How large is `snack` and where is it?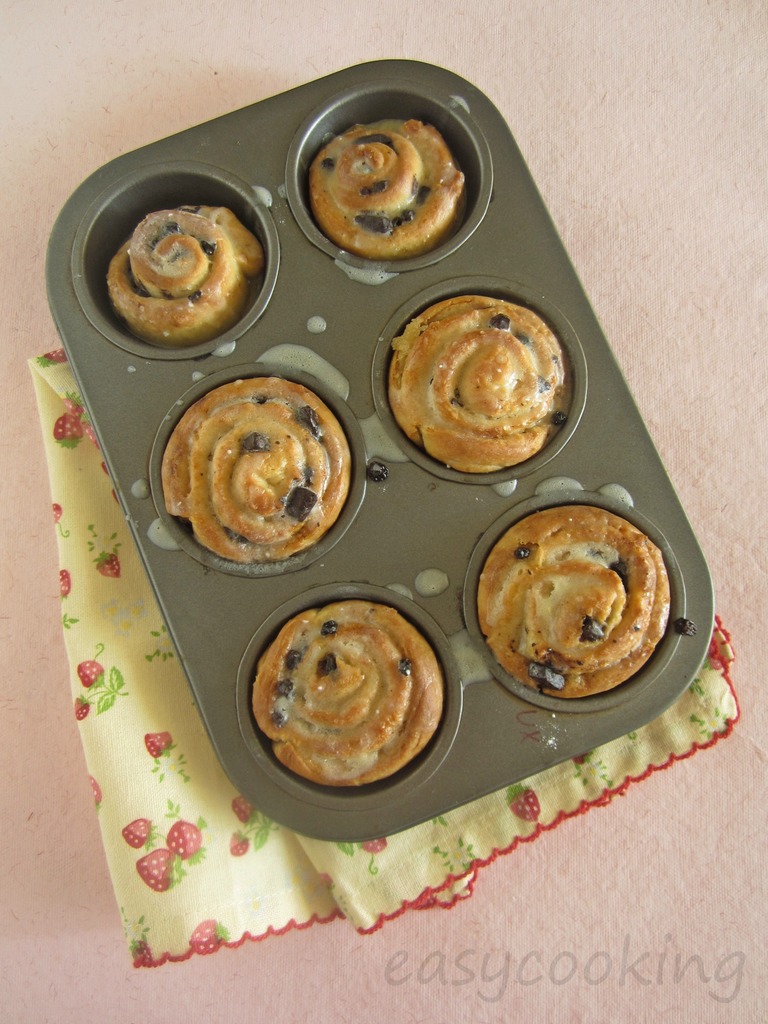
Bounding box: bbox=(310, 115, 494, 264).
